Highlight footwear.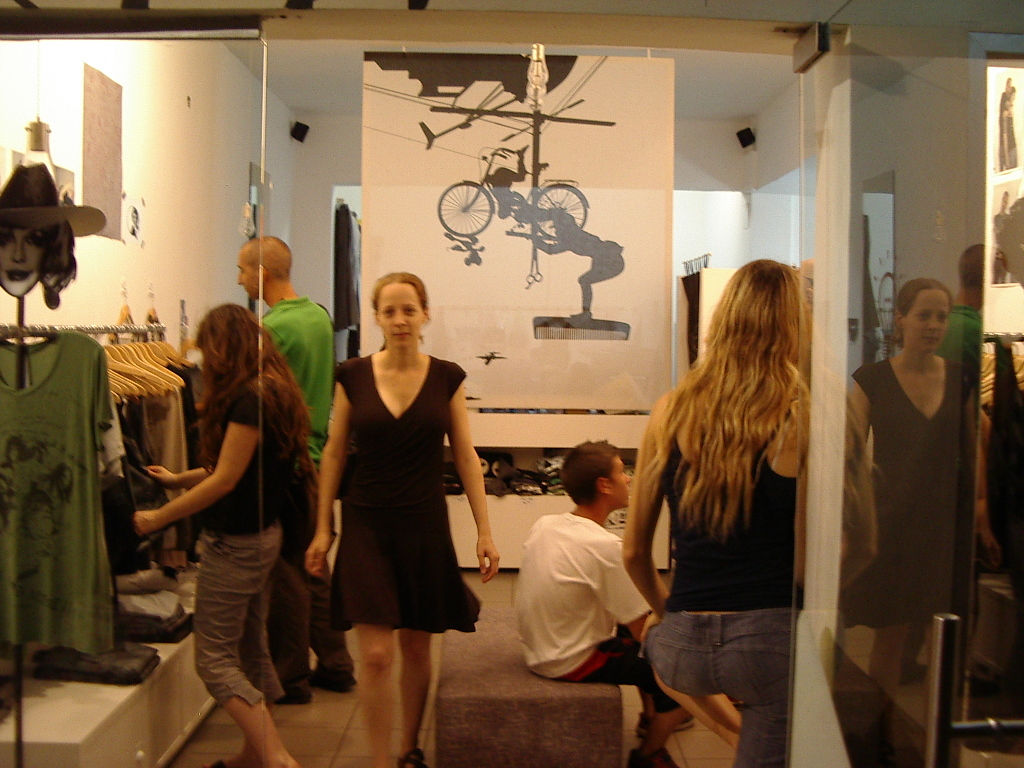
Highlighted region: Rect(199, 750, 227, 767).
